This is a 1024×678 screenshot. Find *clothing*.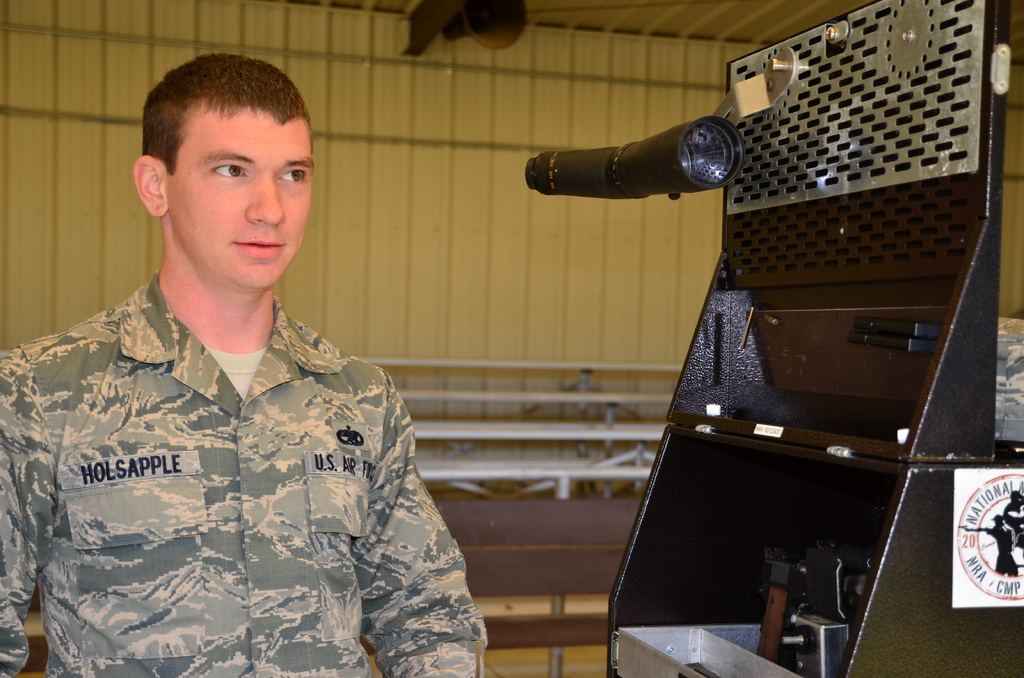
Bounding box: left=9, top=245, right=462, bottom=677.
